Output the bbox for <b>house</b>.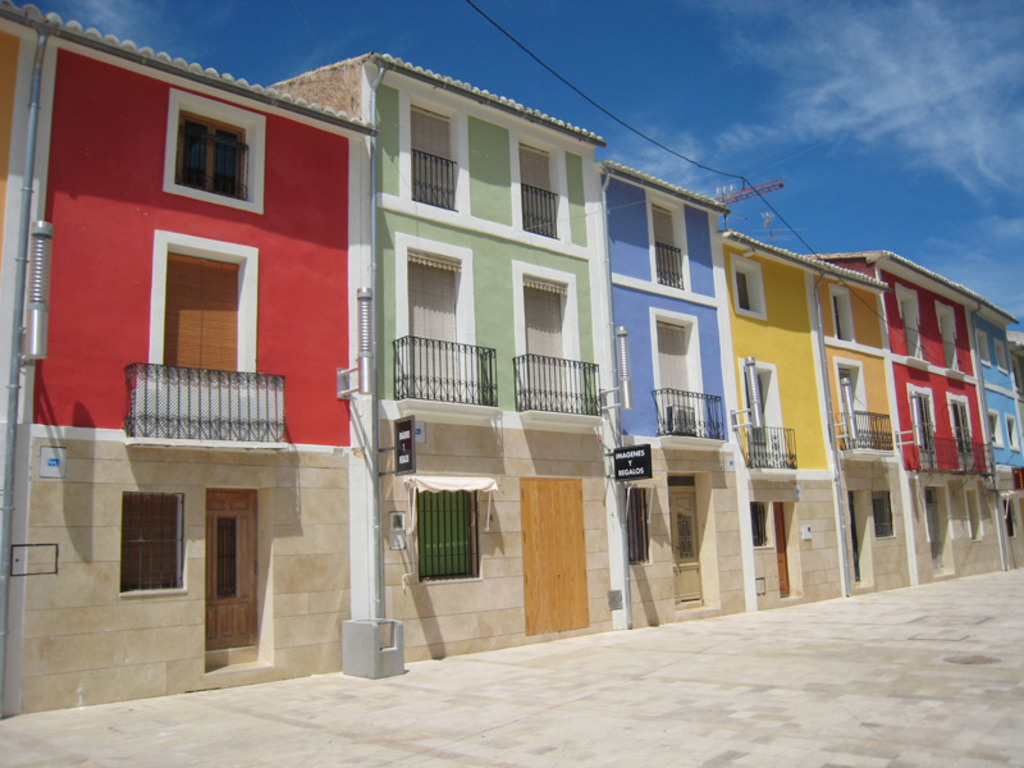
<bbox>3, 38, 1021, 649</bbox>.
